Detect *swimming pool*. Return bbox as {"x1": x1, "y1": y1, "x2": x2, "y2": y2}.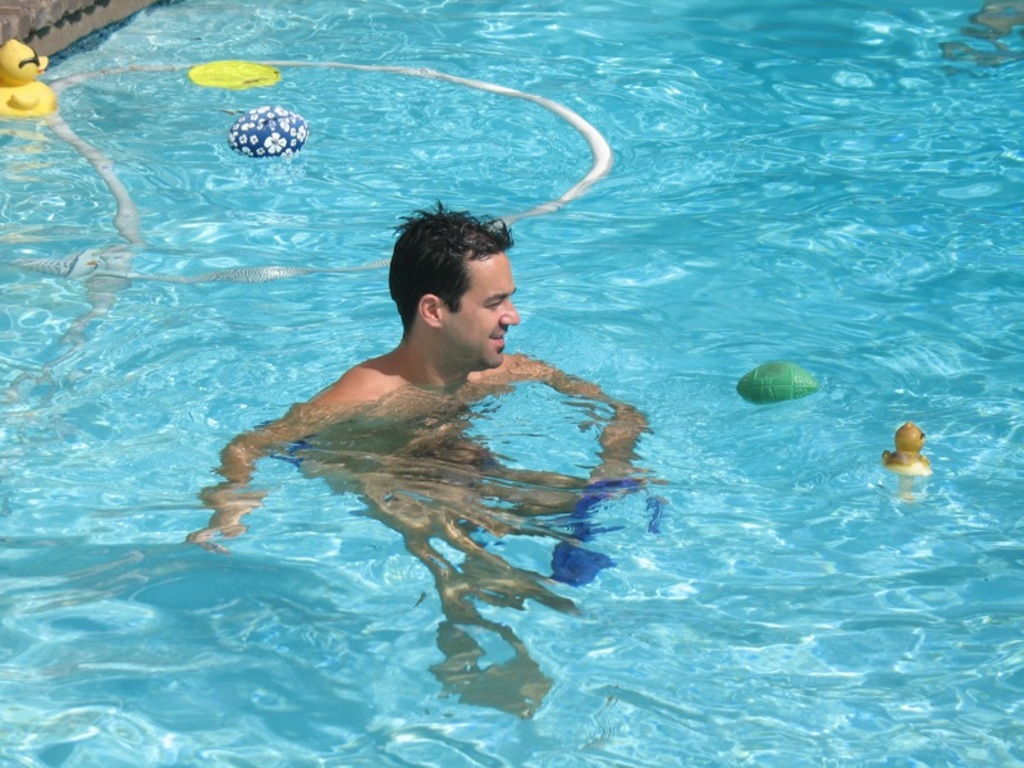
{"x1": 0, "y1": 0, "x2": 1023, "y2": 767}.
